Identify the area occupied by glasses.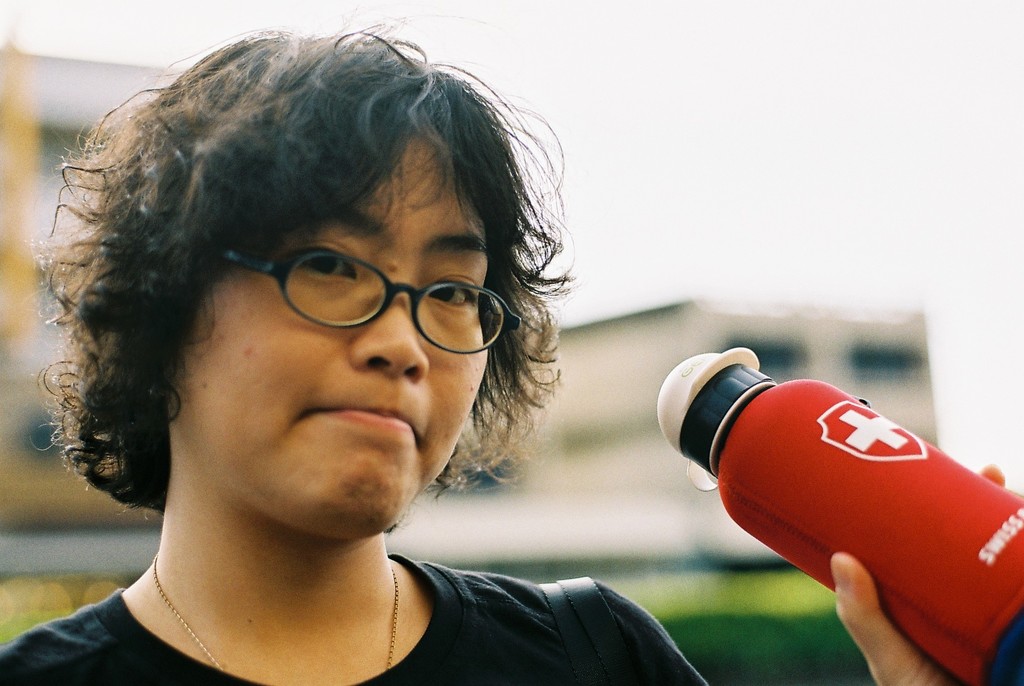
Area: bbox(223, 243, 522, 353).
